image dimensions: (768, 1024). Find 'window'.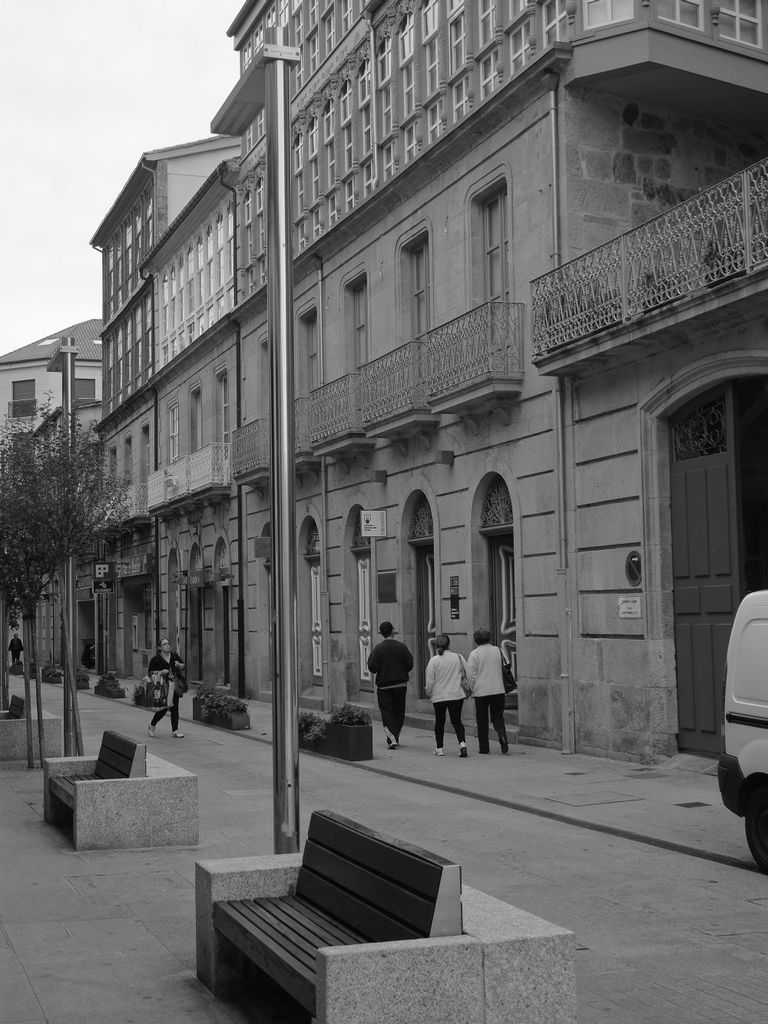
415 499 435 691.
